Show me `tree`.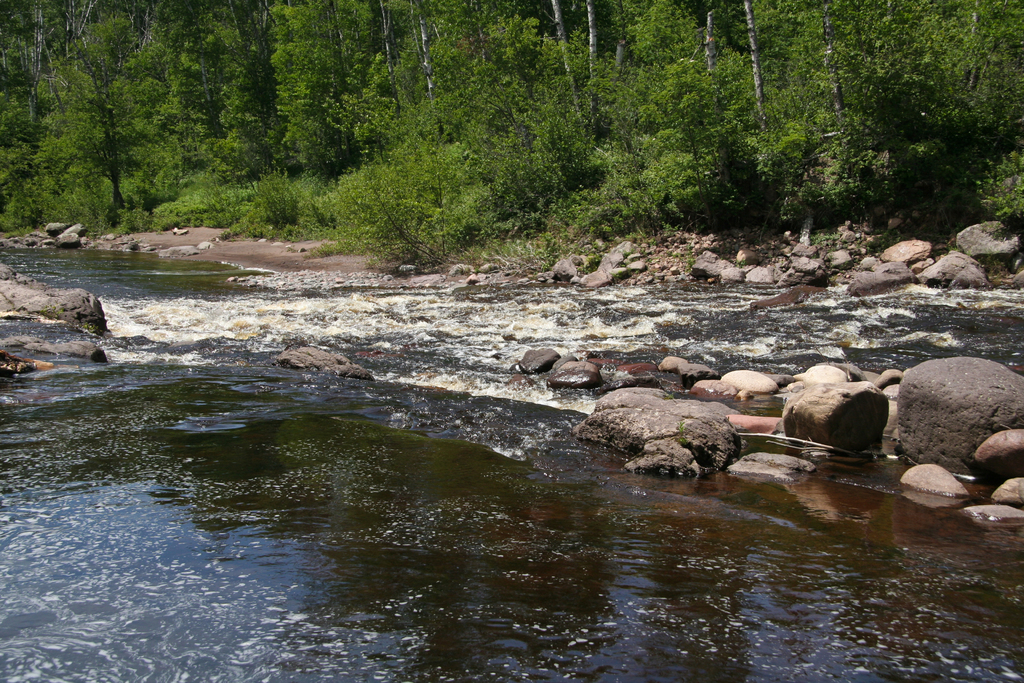
`tree` is here: box(43, 39, 175, 230).
